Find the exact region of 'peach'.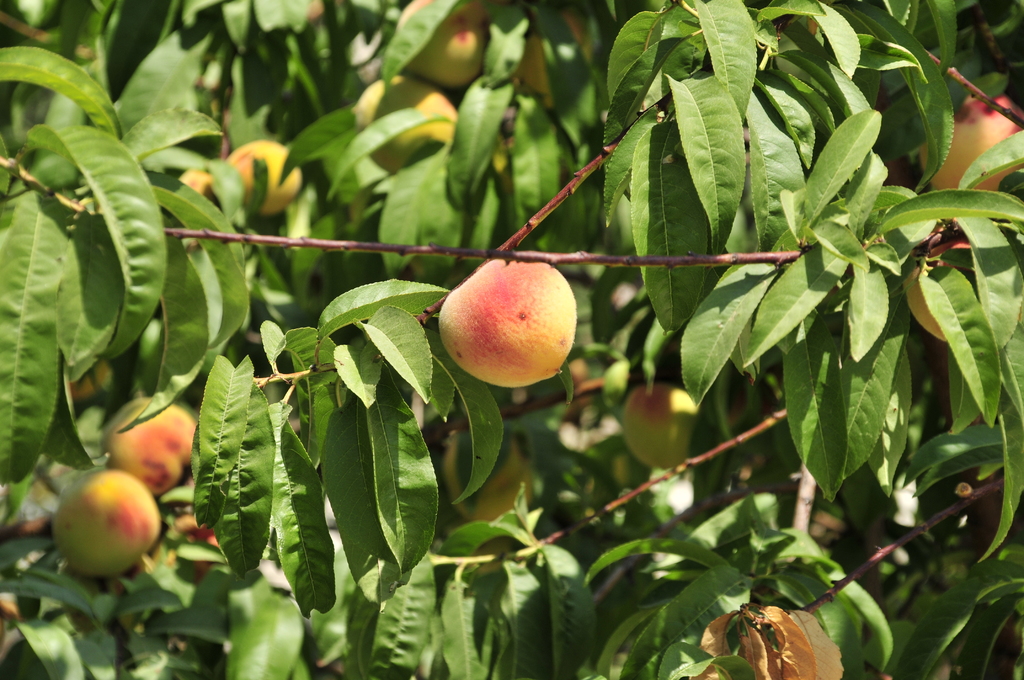
Exact region: {"left": 446, "top": 432, "right": 525, "bottom": 523}.
